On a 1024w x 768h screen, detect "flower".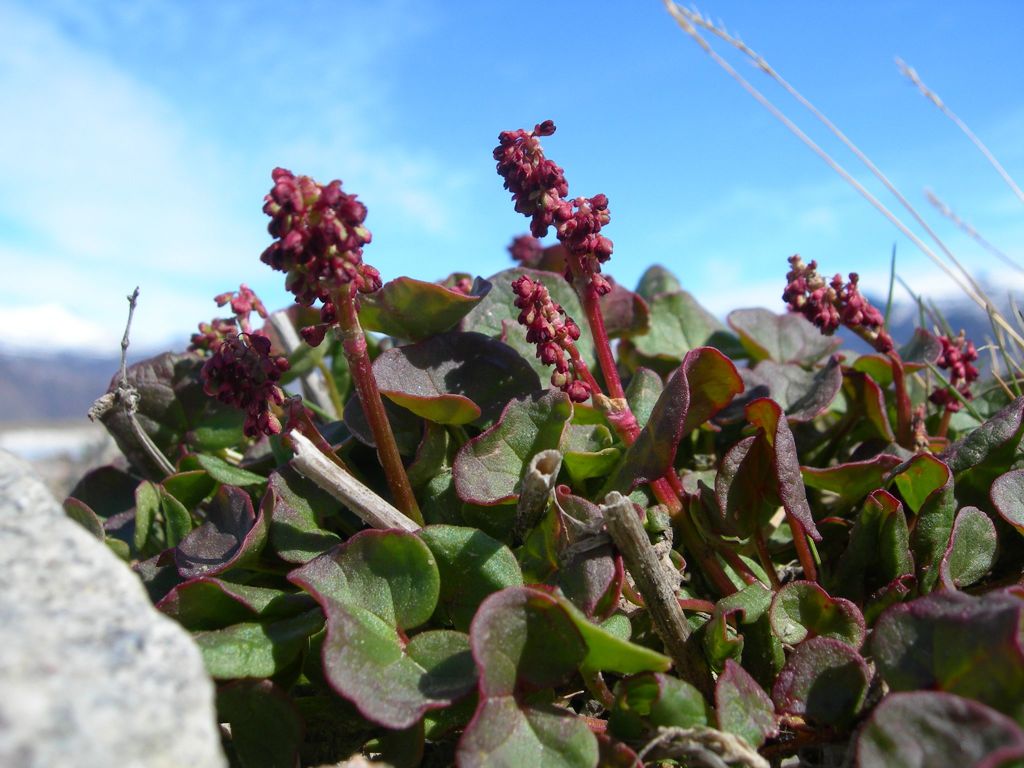
925/331/980/413.
